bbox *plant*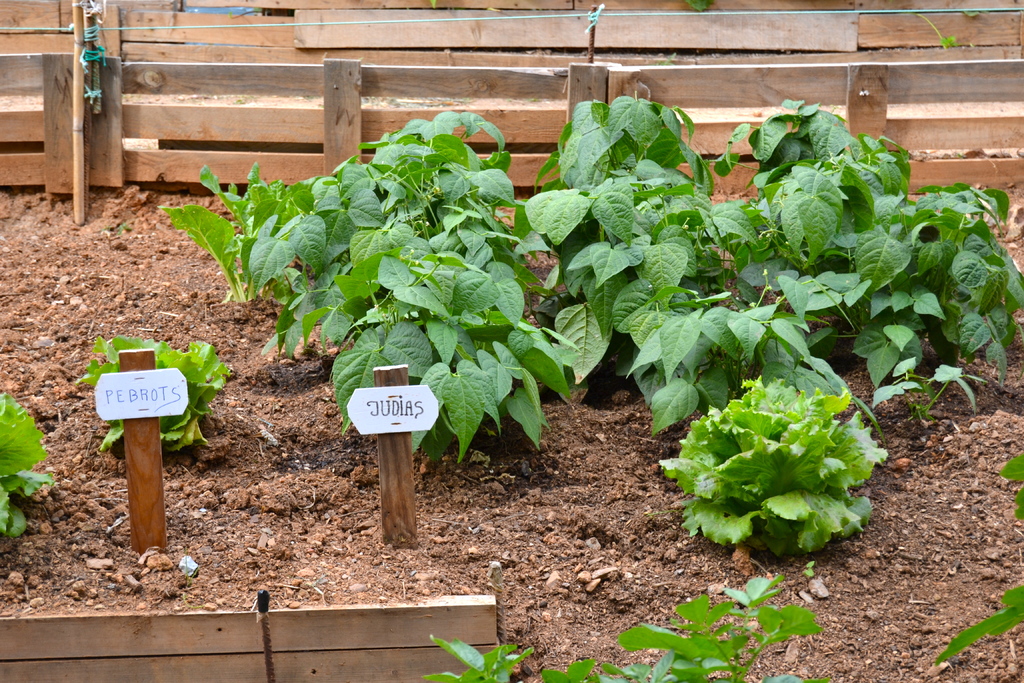
{"left": 661, "top": 375, "right": 889, "bottom": 554}
